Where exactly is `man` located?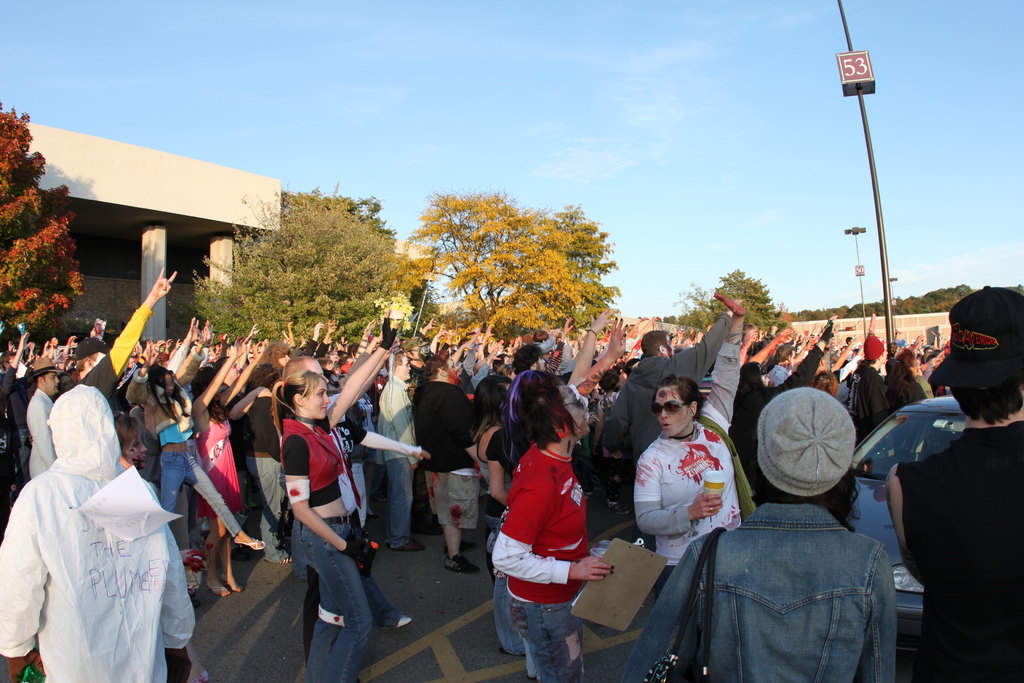
Its bounding box is detection(885, 286, 1023, 682).
